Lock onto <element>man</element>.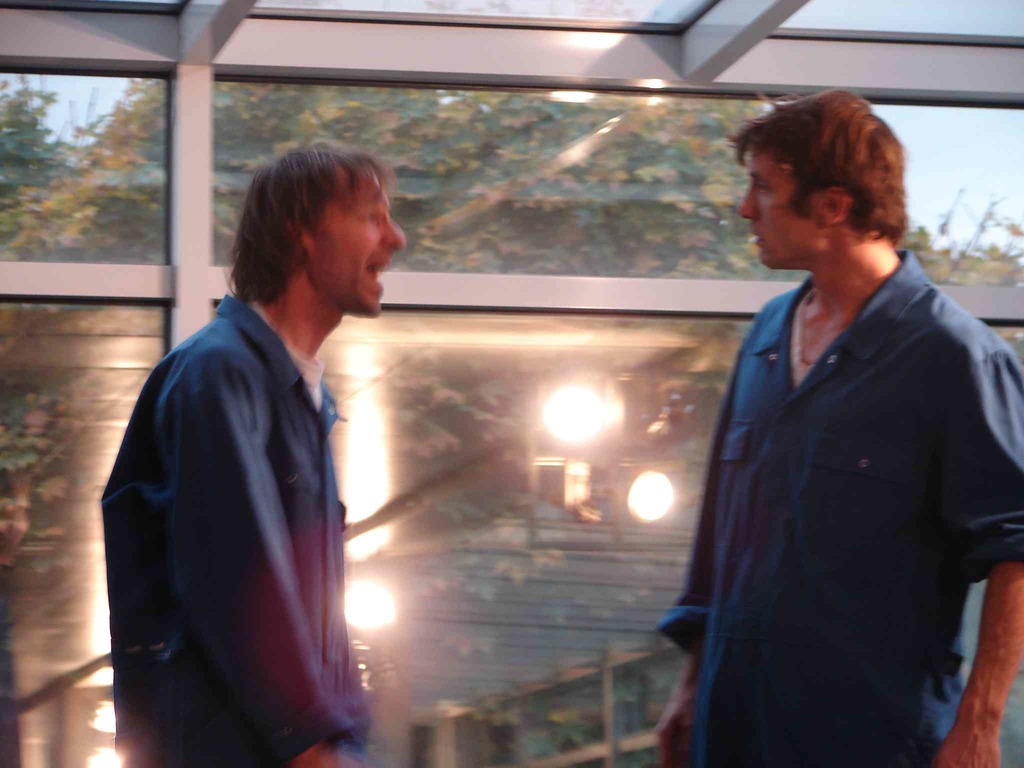
Locked: x1=654, y1=90, x2=1023, y2=767.
